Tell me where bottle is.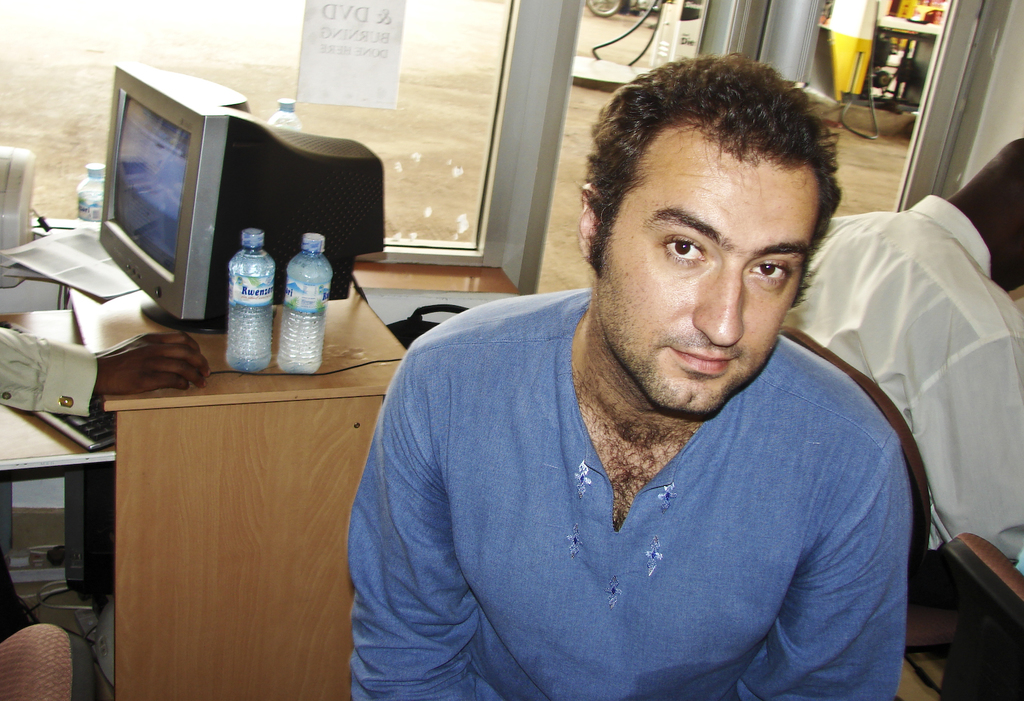
bottle is at 227:229:280:376.
